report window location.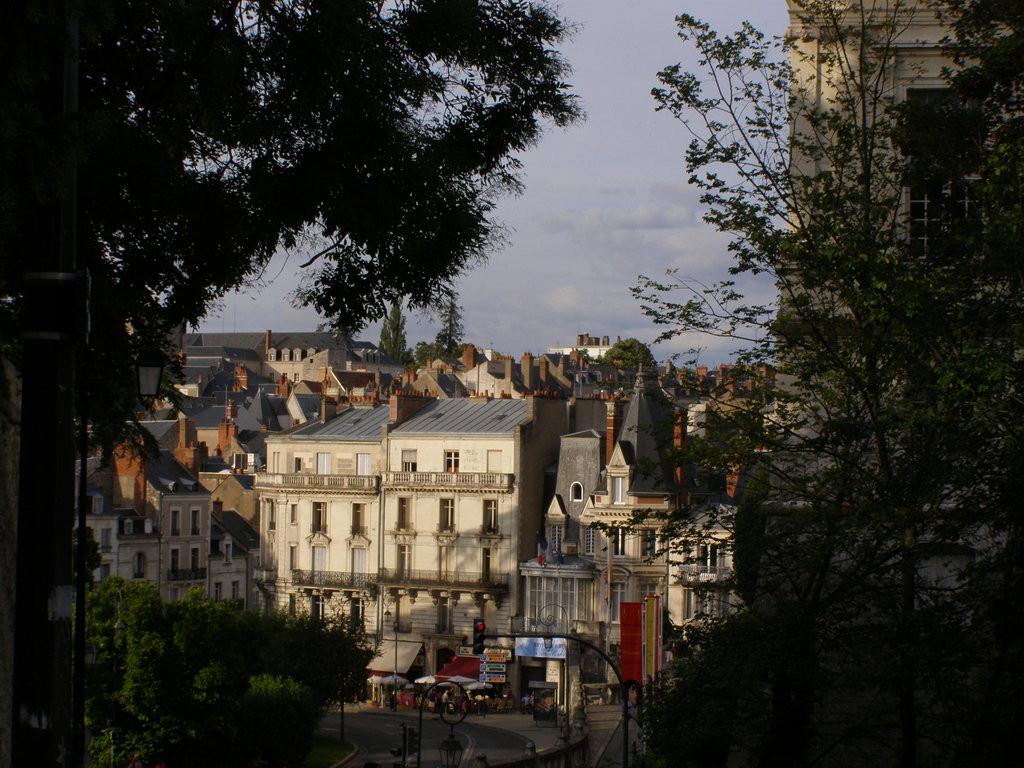
Report: (397,542,410,579).
